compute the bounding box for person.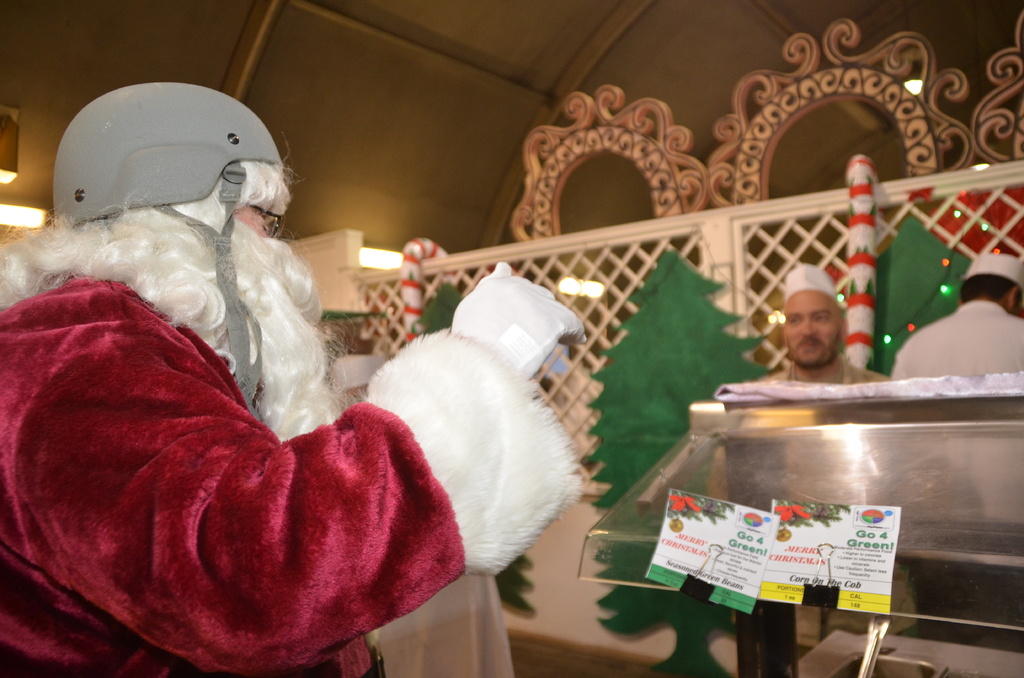
bbox(892, 246, 1023, 416).
